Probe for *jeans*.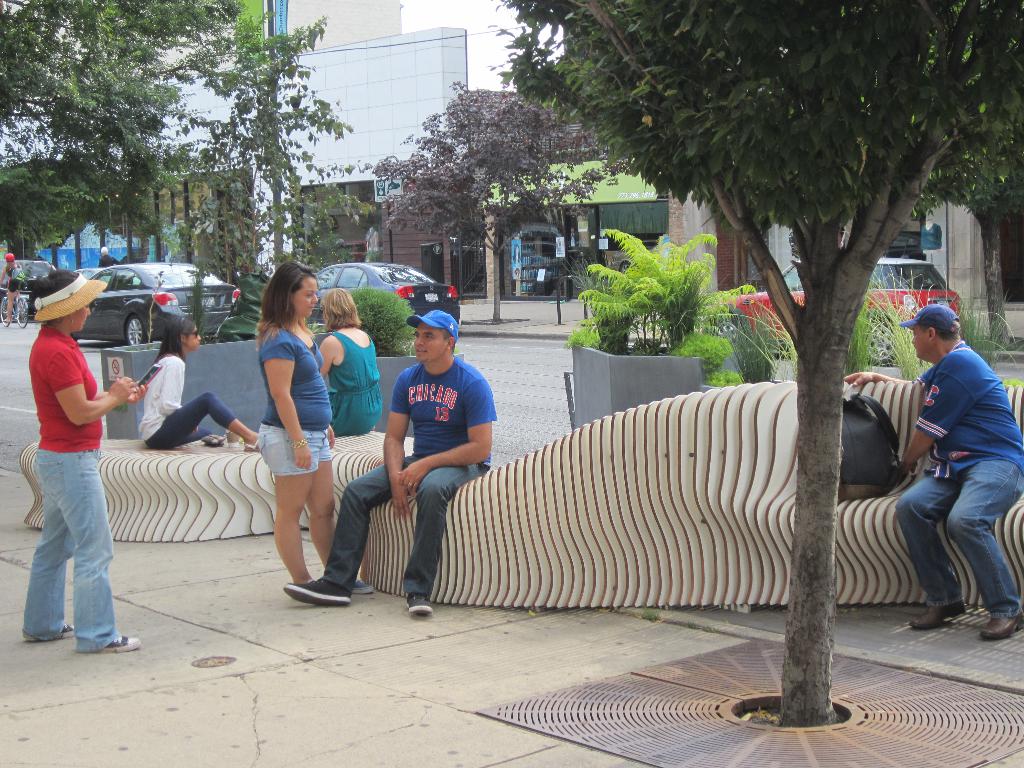
Probe result: box=[886, 462, 1019, 626].
